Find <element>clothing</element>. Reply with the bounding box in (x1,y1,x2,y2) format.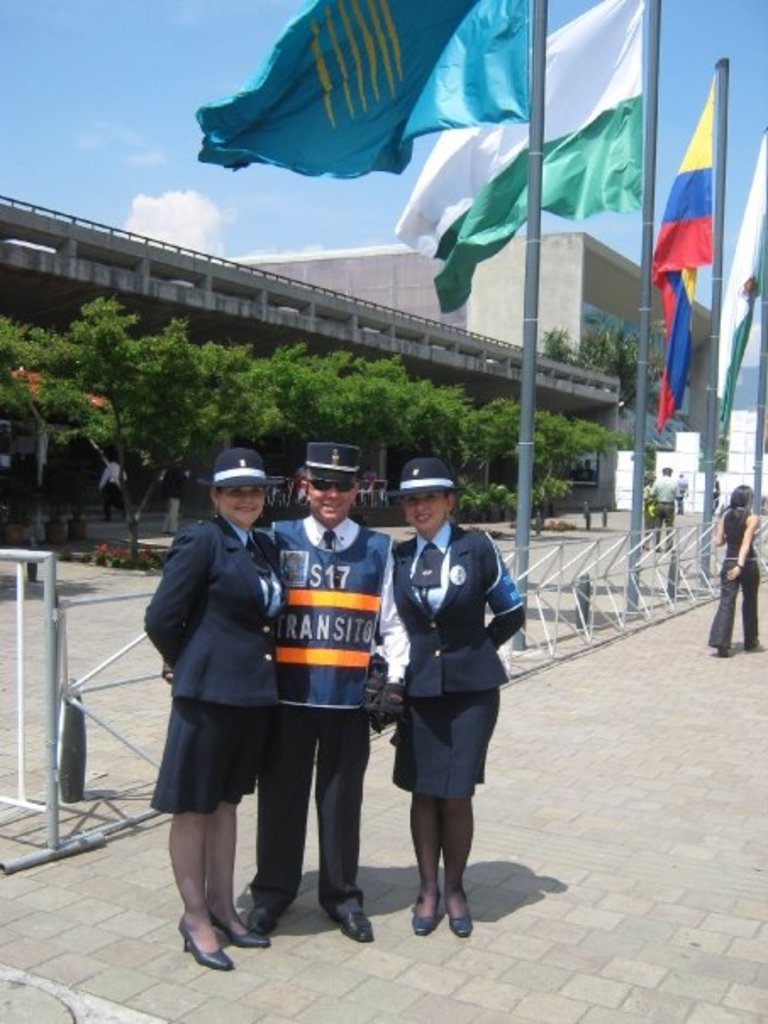
(151,465,346,880).
